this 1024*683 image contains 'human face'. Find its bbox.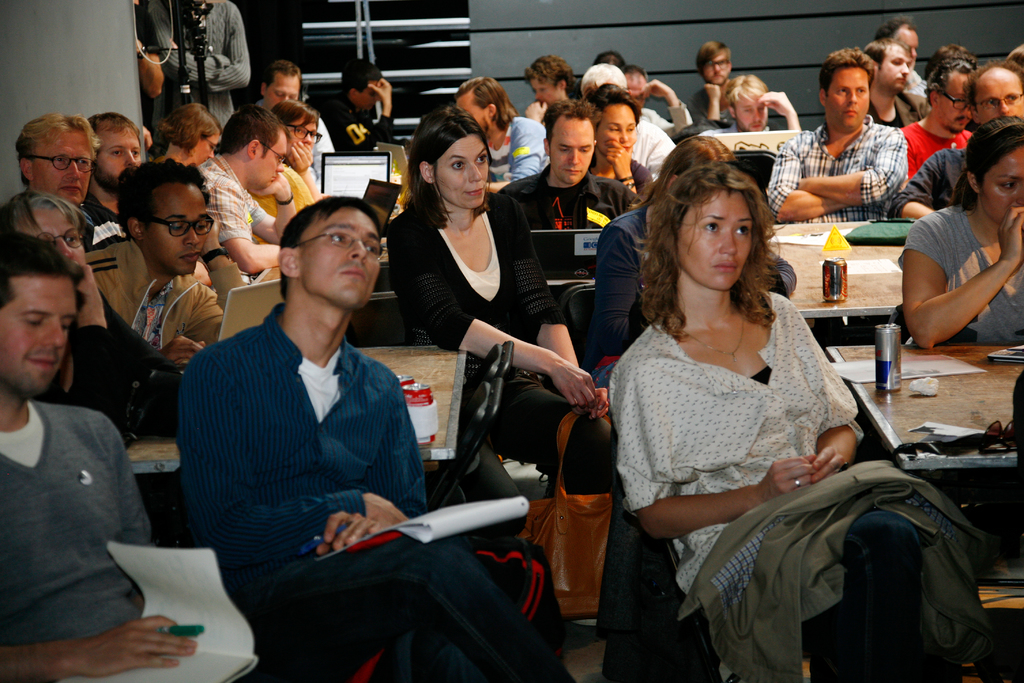
select_region(366, 74, 378, 111).
